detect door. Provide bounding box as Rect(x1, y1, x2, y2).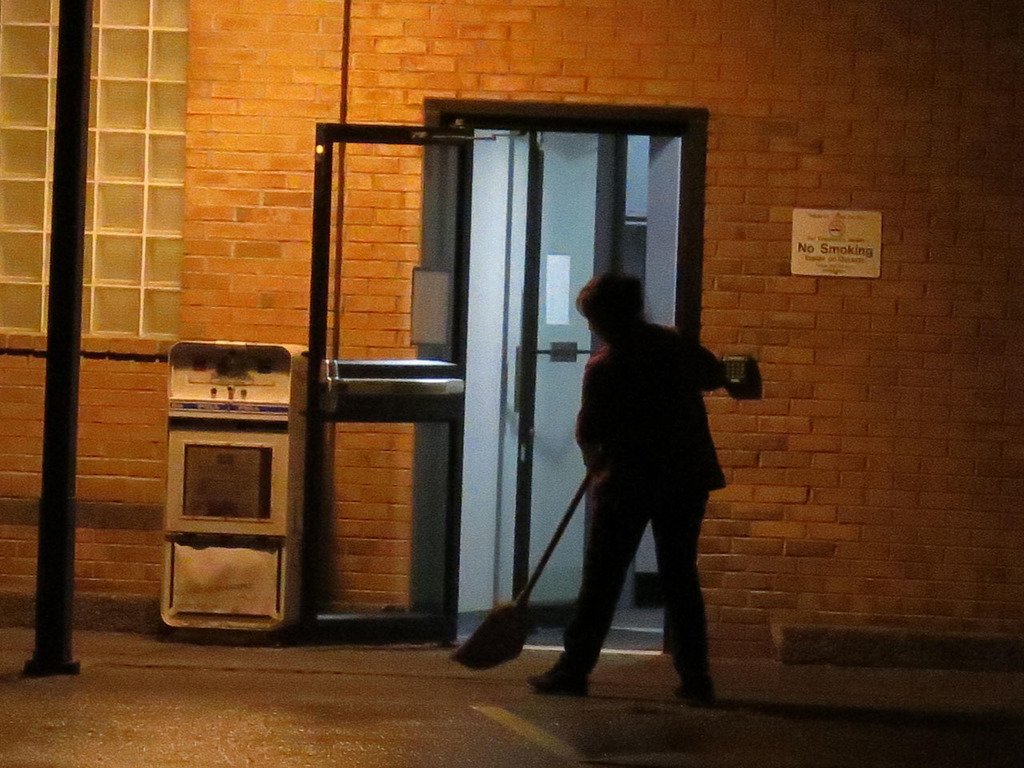
Rect(292, 121, 478, 640).
